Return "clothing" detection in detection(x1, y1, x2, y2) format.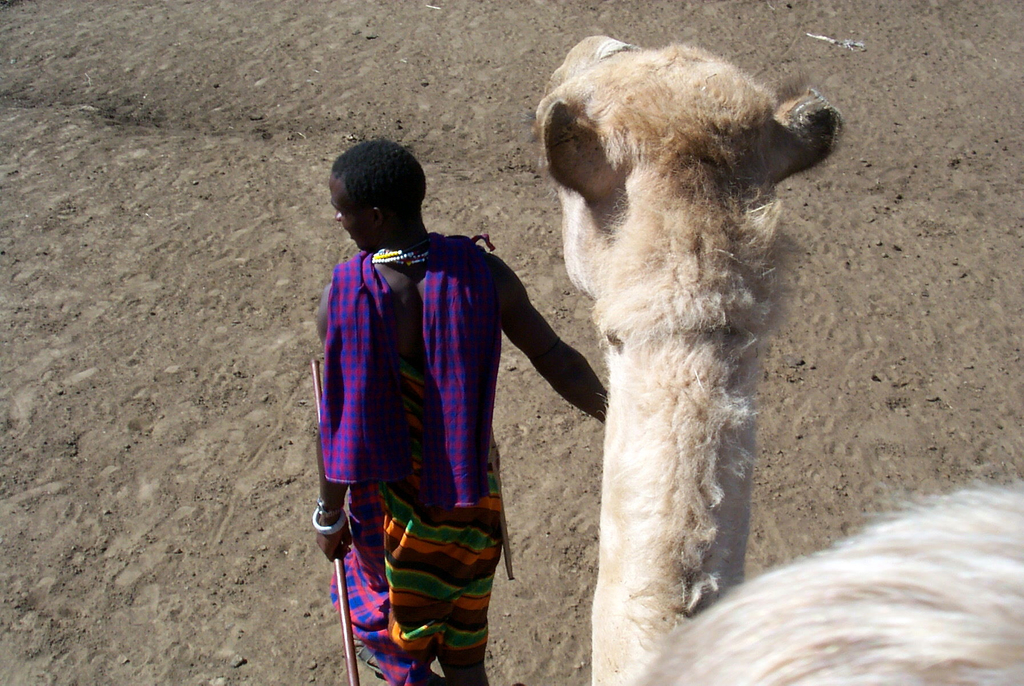
detection(312, 170, 547, 658).
